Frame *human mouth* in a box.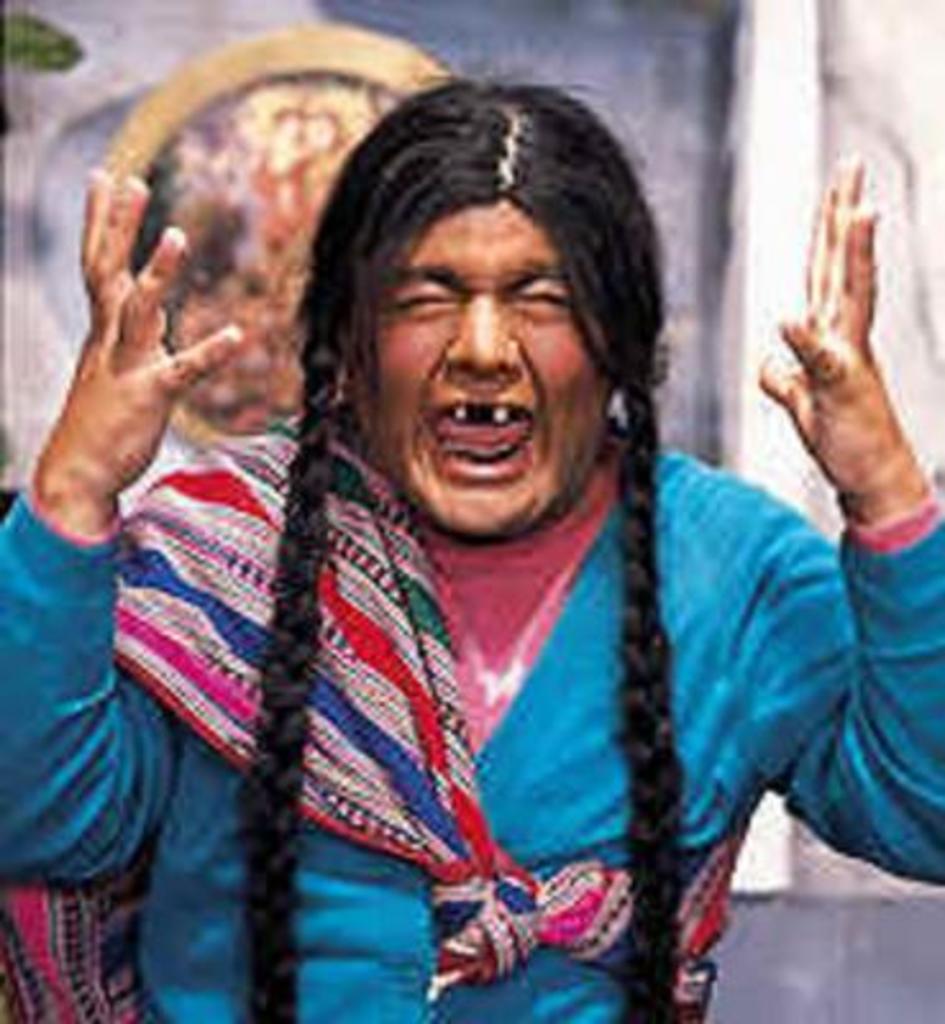
crop(415, 389, 540, 489).
